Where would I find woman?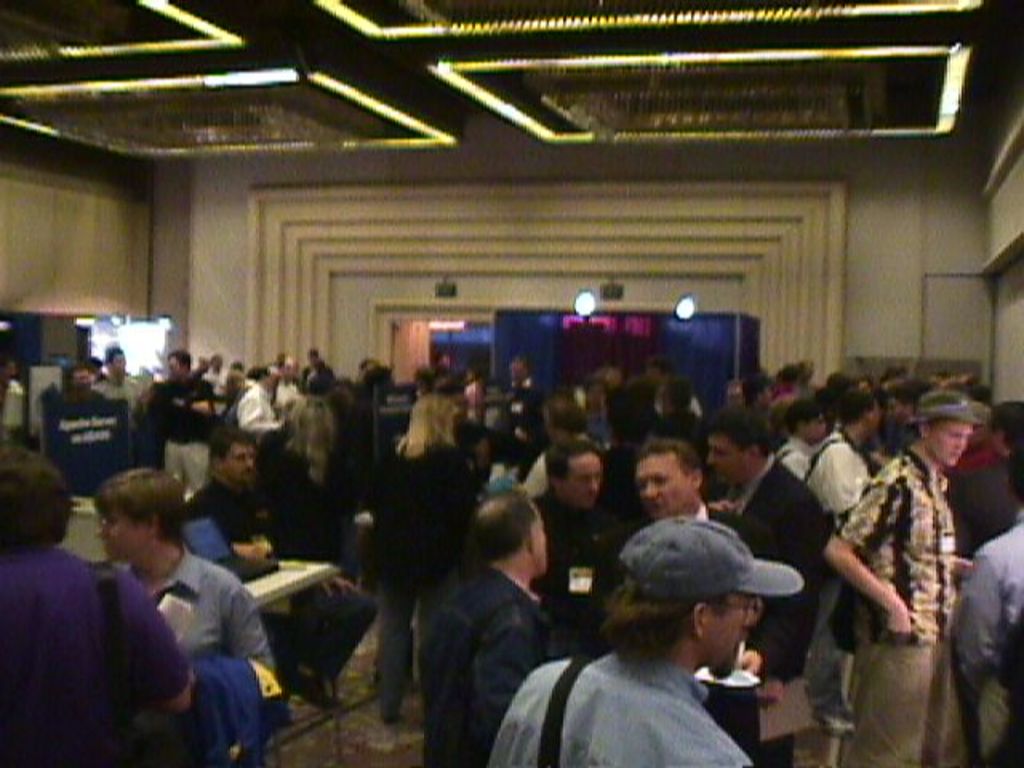
At [left=374, top=394, right=483, bottom=720].
